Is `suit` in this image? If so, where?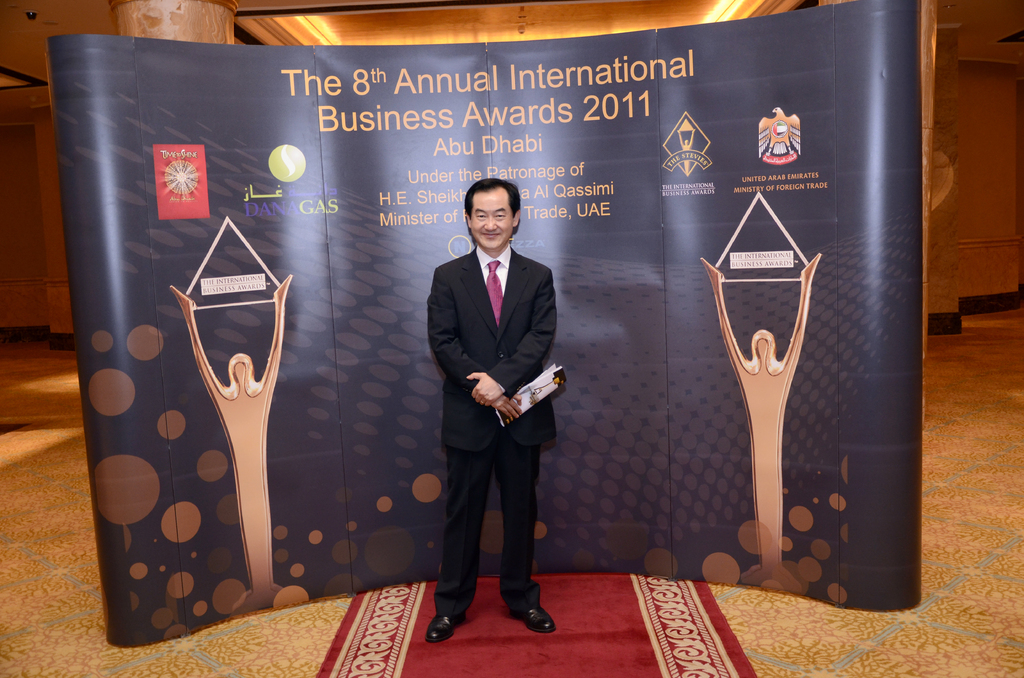
Yes, at box=[417, 181, 568, 634].
